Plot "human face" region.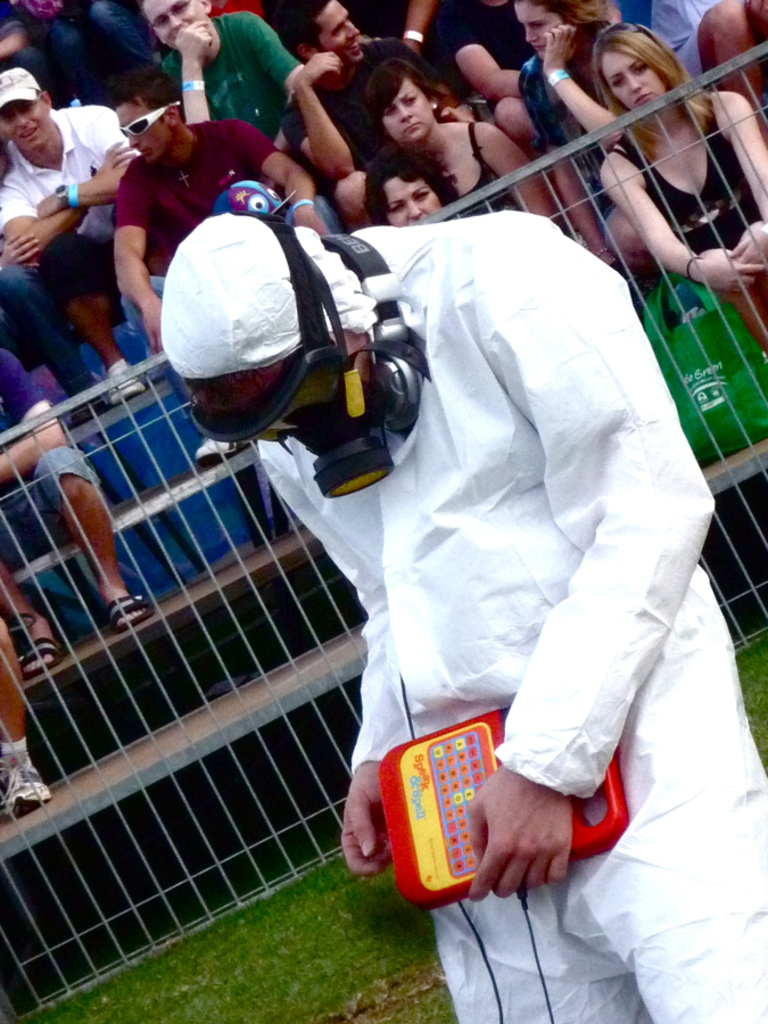
Plotted at [109, 96, 176, 155].
